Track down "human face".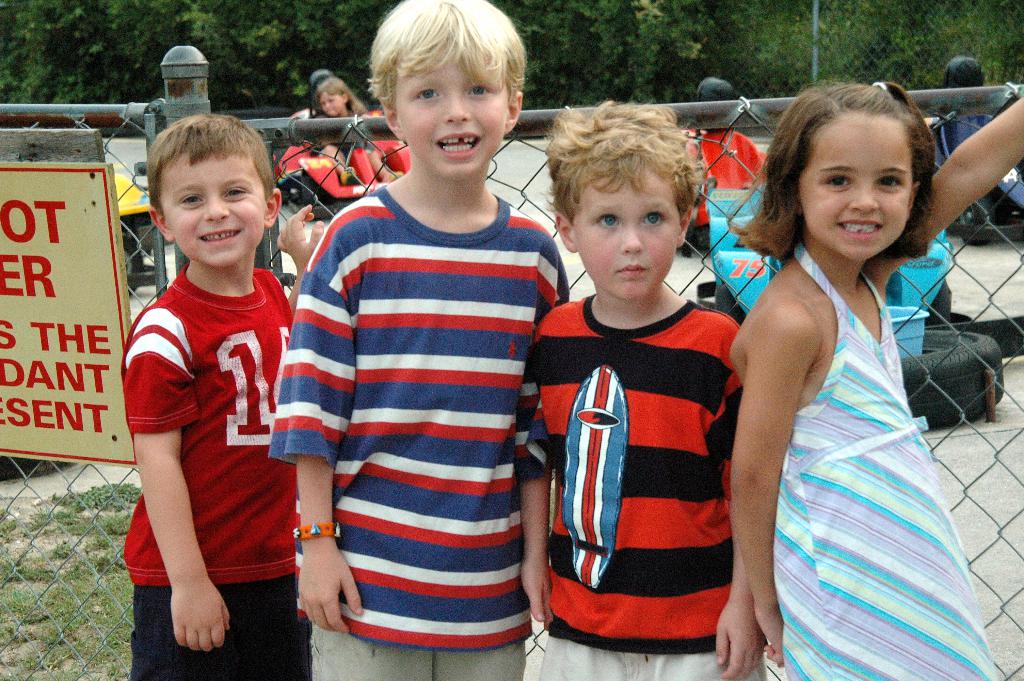
Tracked to [left=569, top=171, right=680, bottom=301].
